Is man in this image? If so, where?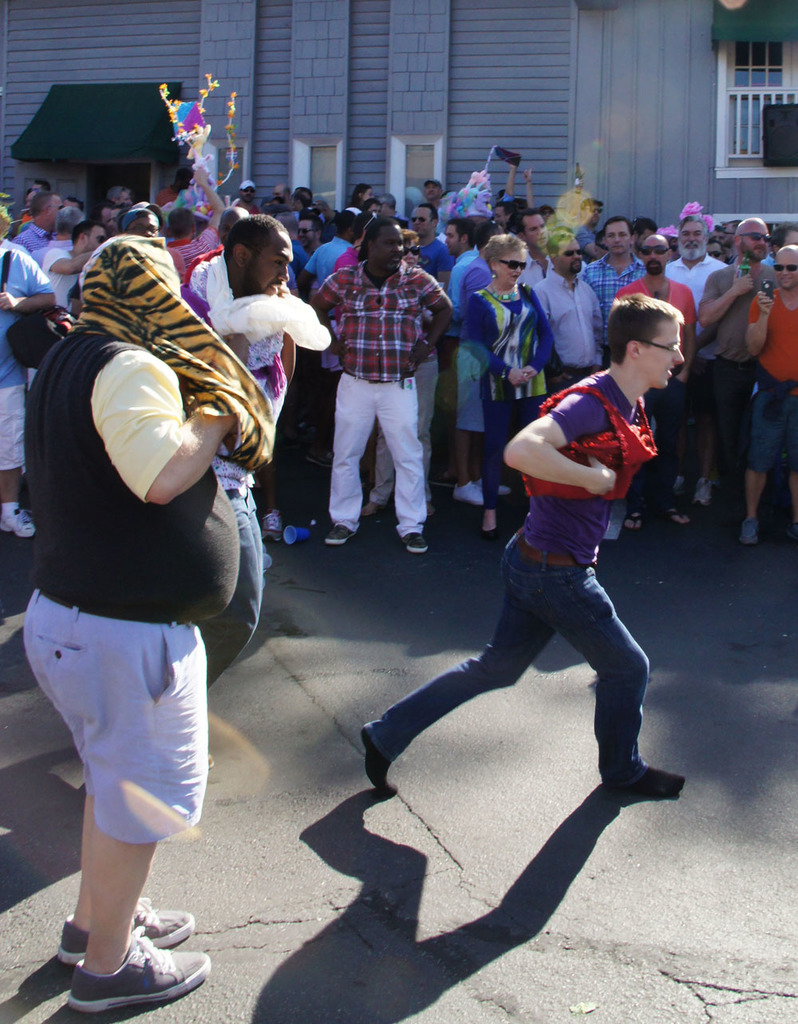
Yes, at x1=364 y1=196 x2=381 y2=219.
